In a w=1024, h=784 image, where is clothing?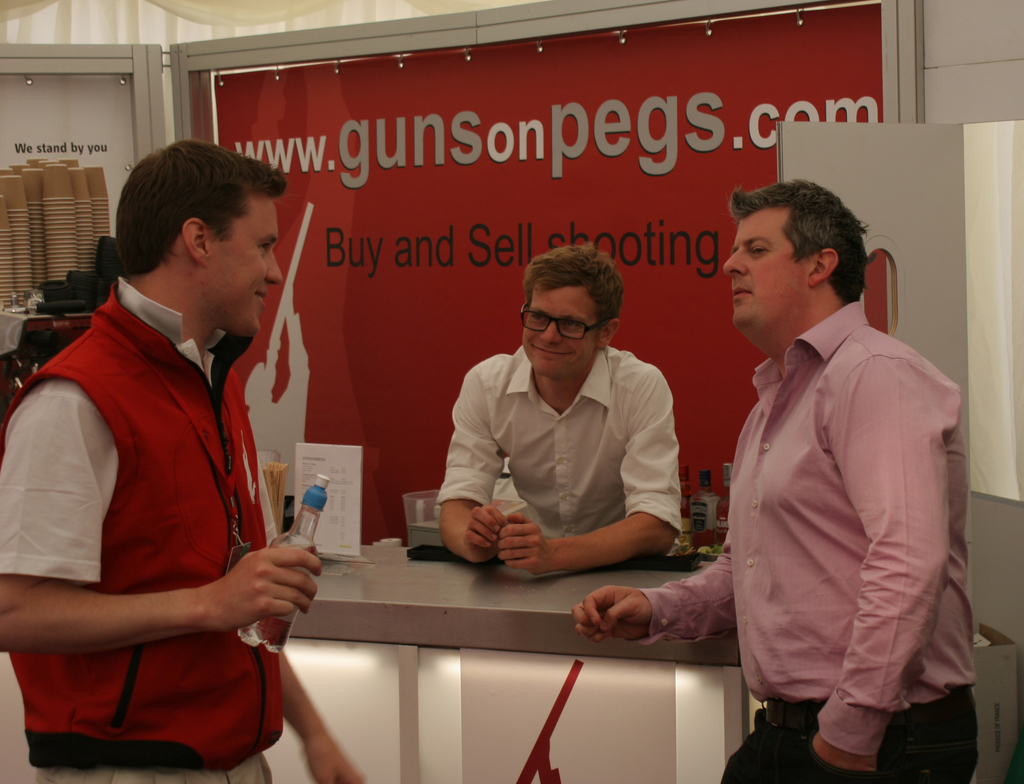
(634,294,975,780).
